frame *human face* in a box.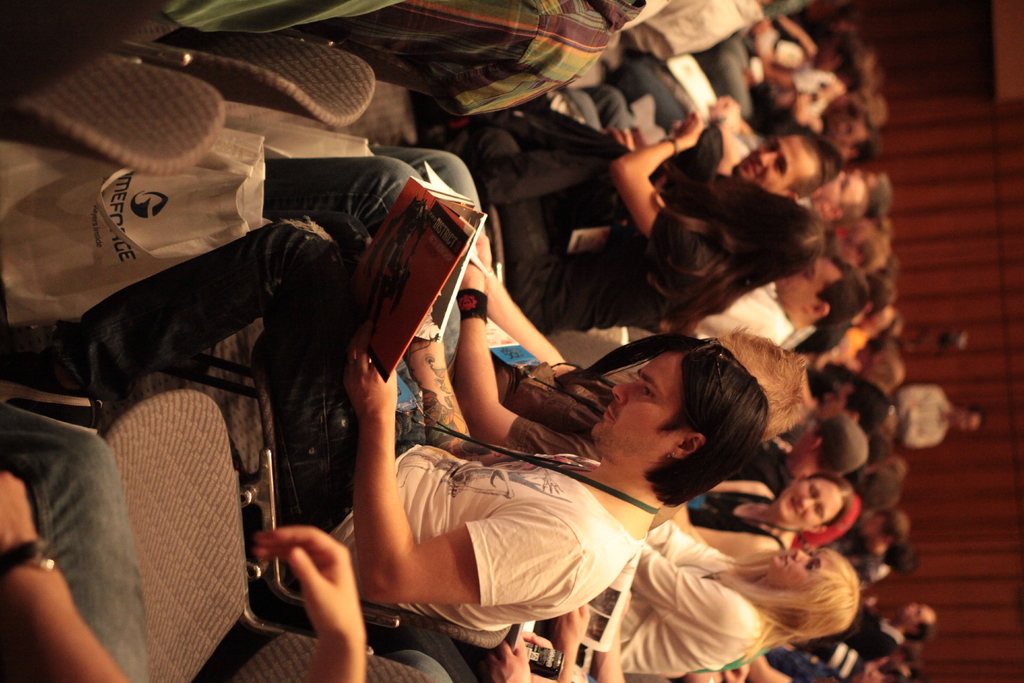
x1=587 y1=0 x2=984 y2=682.
